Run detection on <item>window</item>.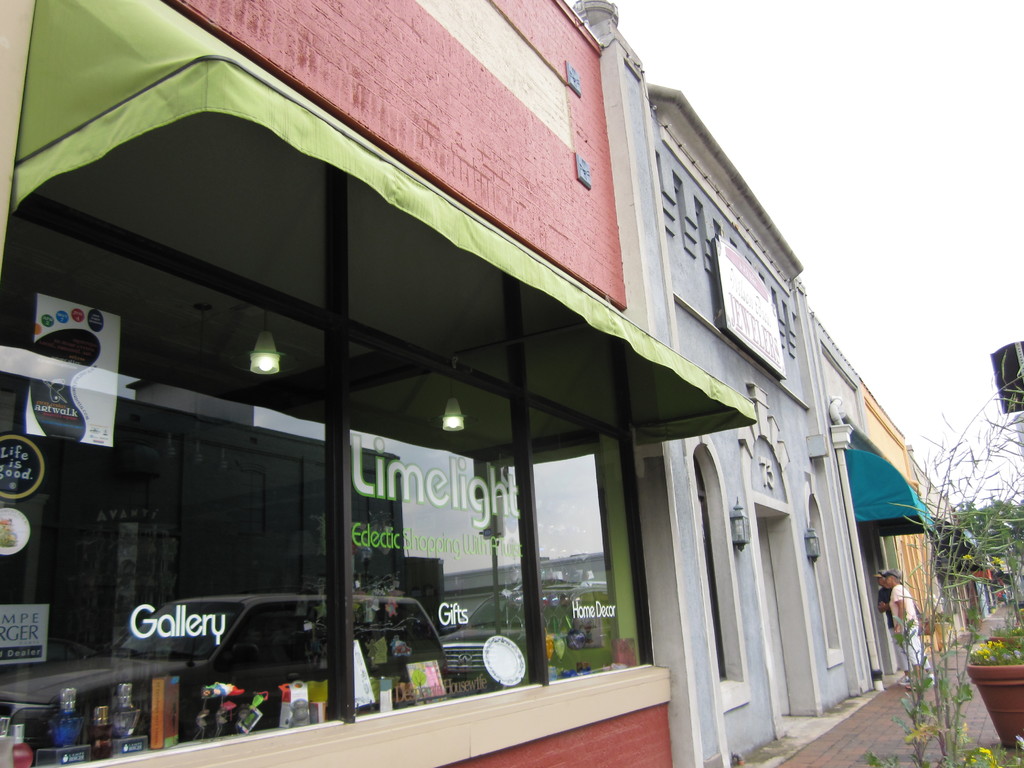
Result: (left=801, top=474, right=852, bottom=675).
